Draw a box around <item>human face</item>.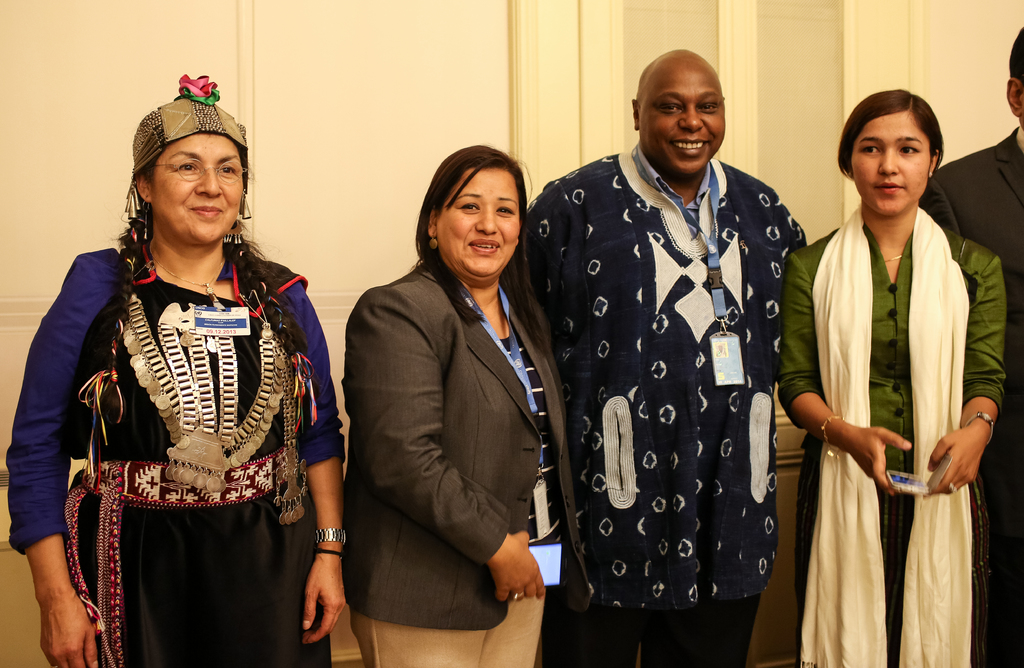
crop(435, 162, 519, 276).
